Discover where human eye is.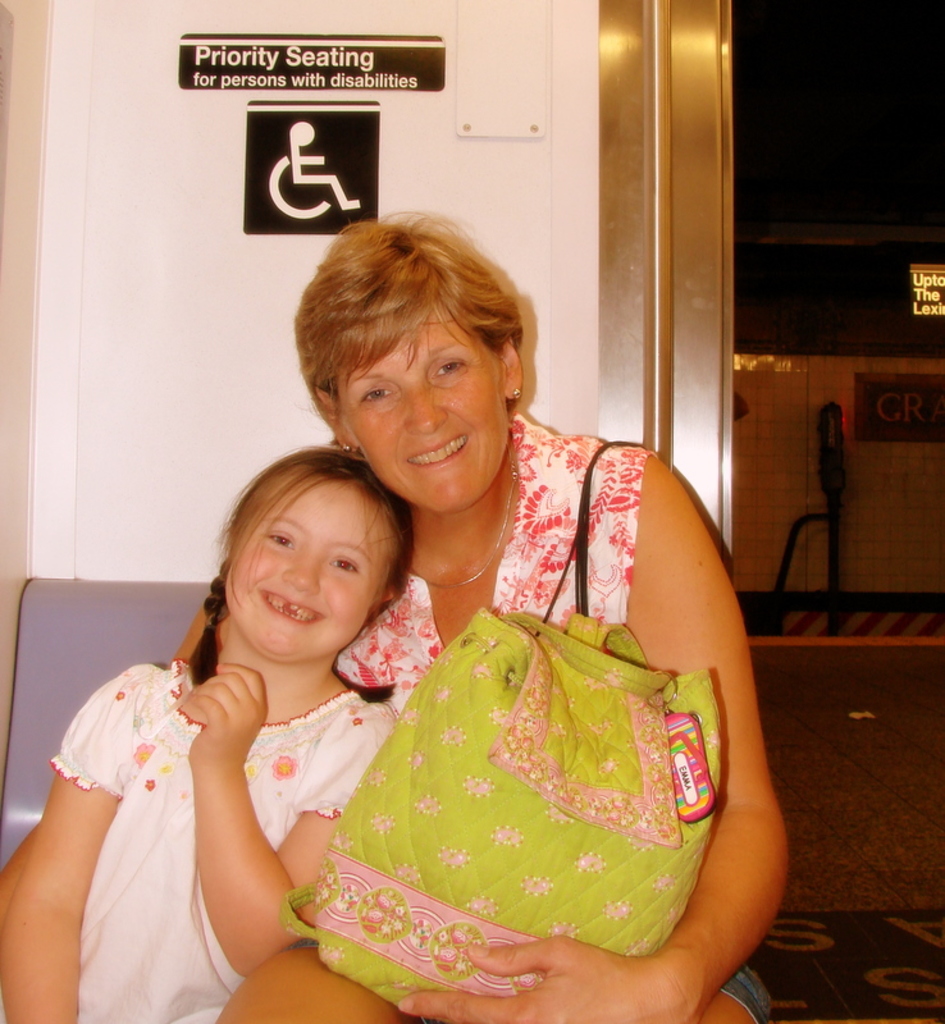
Discovered at <box>353,383,398,406</box>.
